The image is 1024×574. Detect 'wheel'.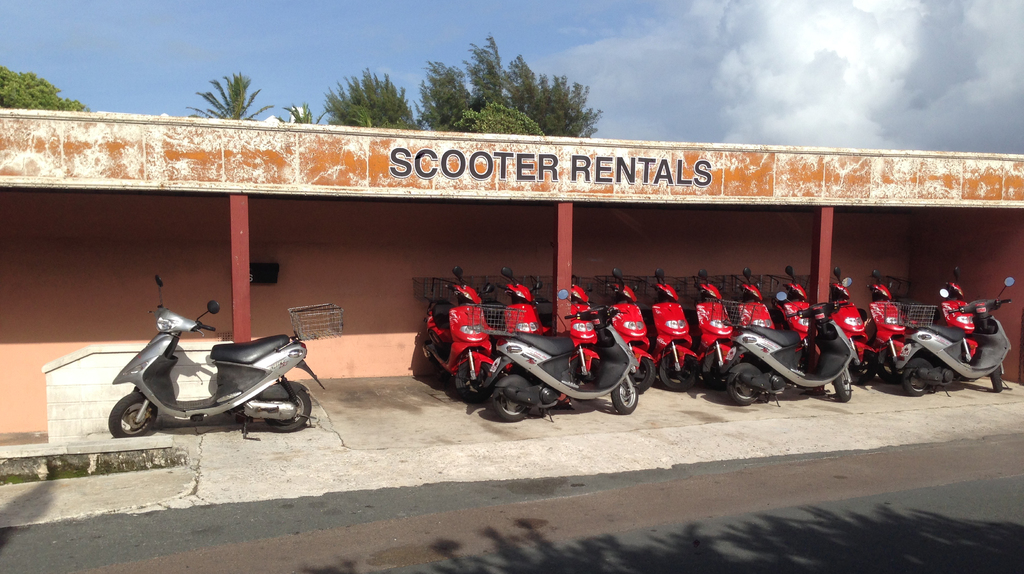
Detection: locate(454, 362, 495, 403).
